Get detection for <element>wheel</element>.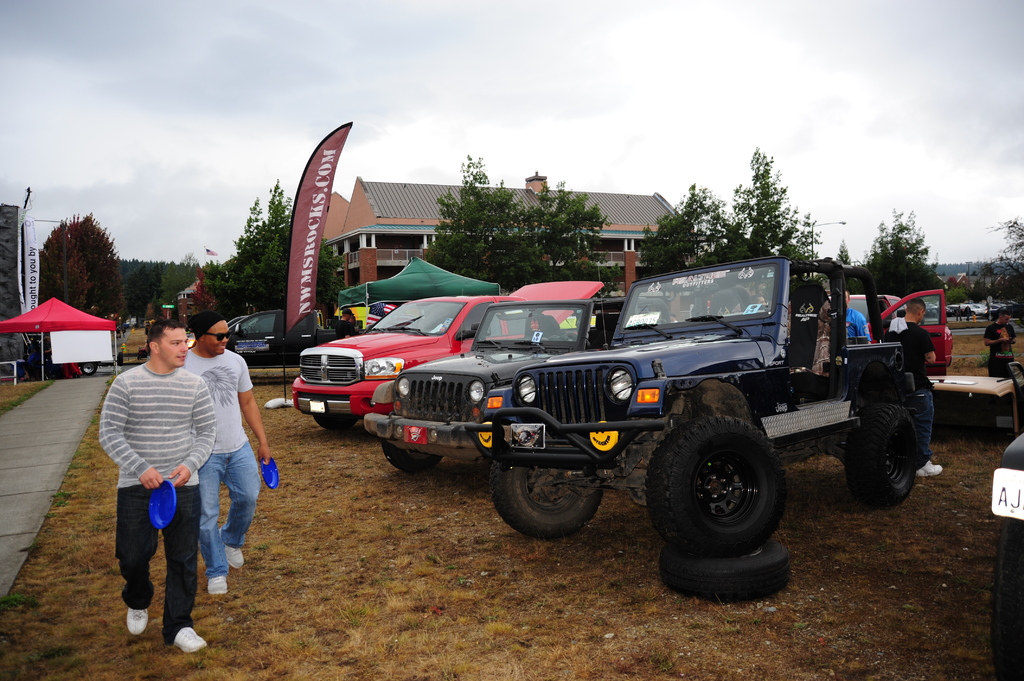
Detection: x1=80 y1=361 x2=94 y2=374.
